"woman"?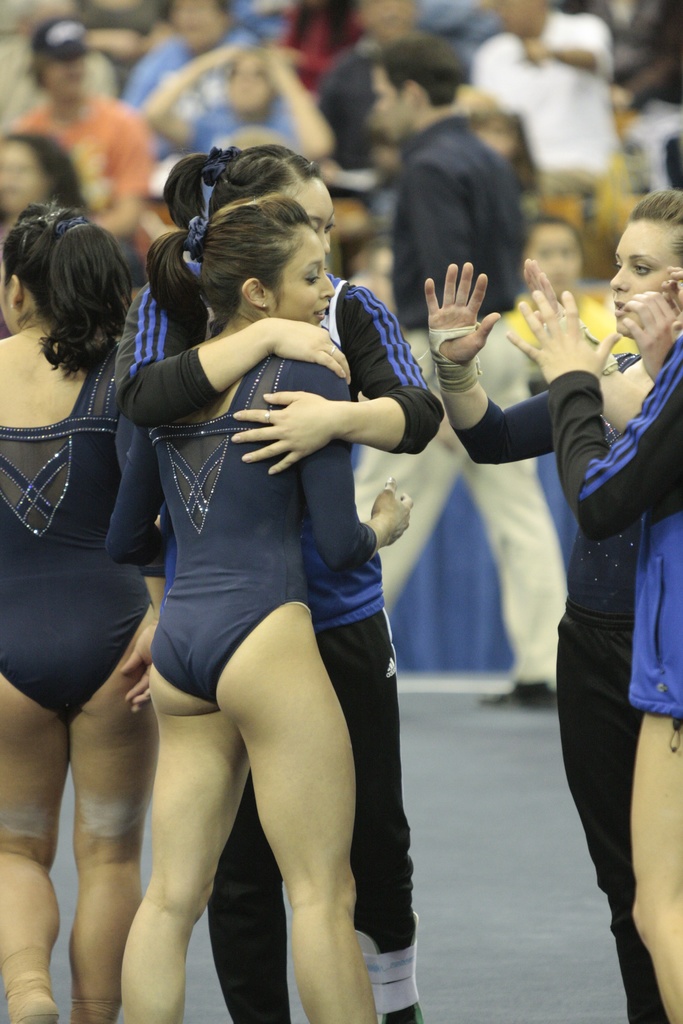
0, 132, 81, 326
